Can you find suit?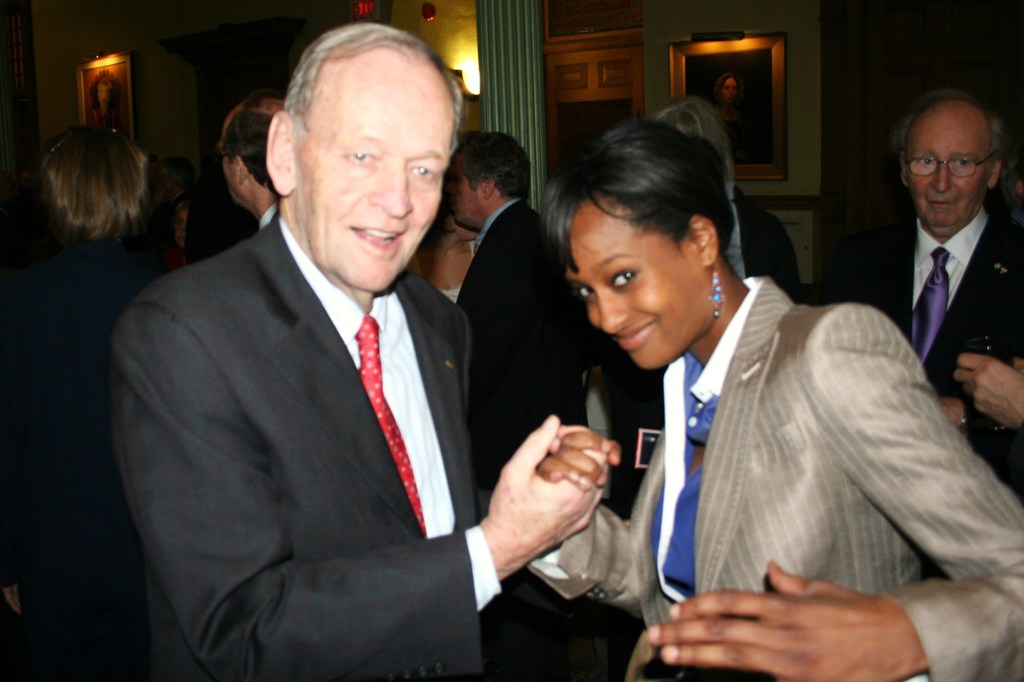
Yes, bounding box: bbox=(100, 109, 535, 672).
